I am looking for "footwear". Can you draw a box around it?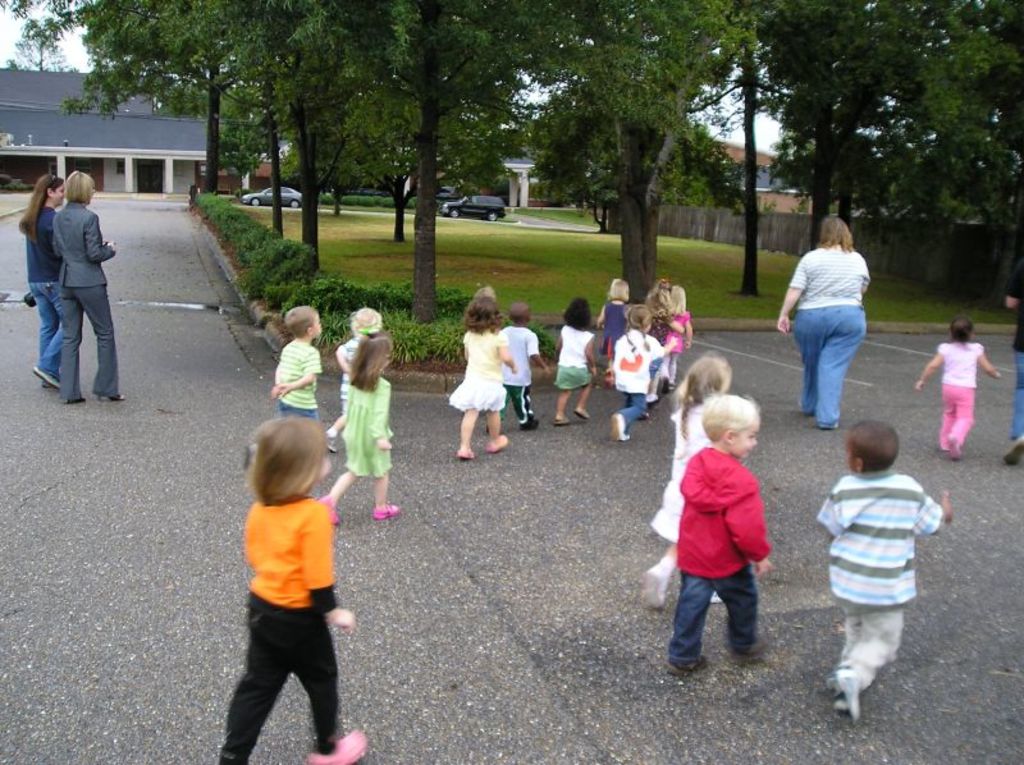
Sure, the bounding box is BBox(726, 643, 767, 664).
